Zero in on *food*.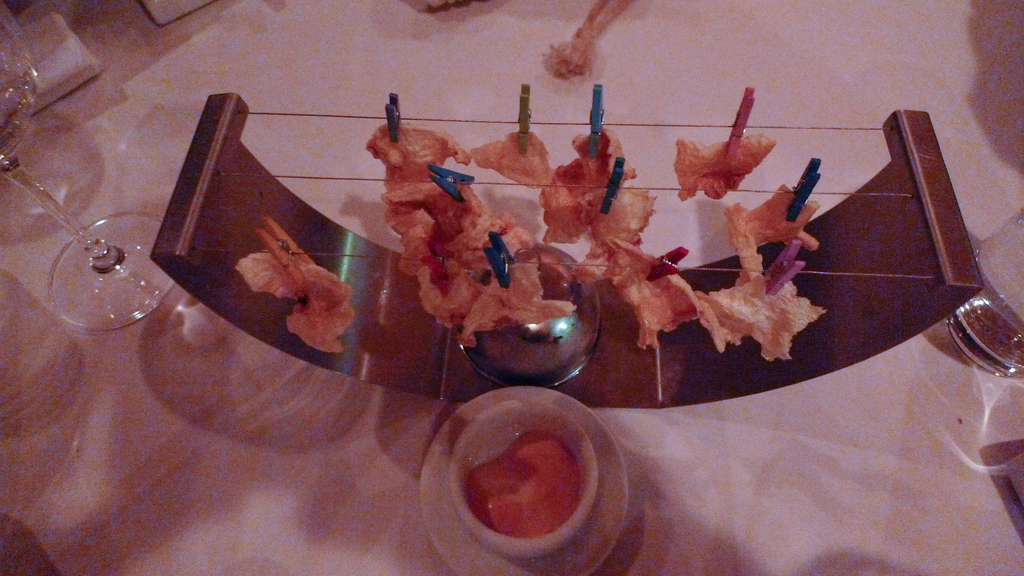
Zeroed in: detection(468, 436, 580, 534).
